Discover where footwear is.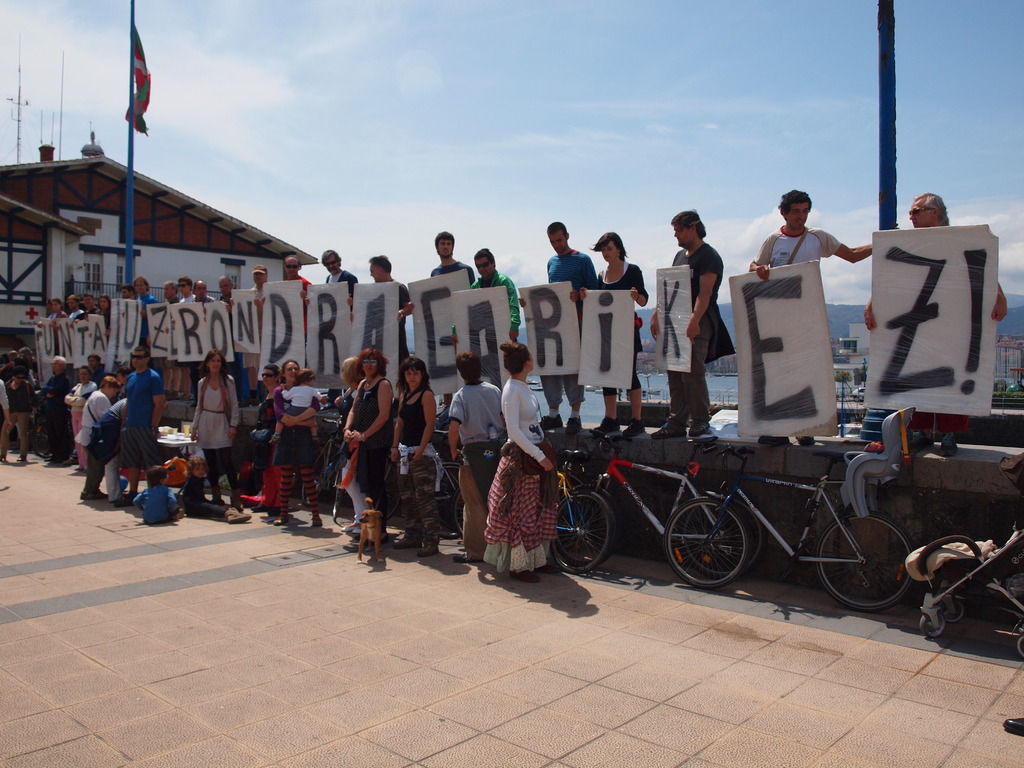
Discovered at pyautogui.locateOnScreen(449, 550, 479, 563).
